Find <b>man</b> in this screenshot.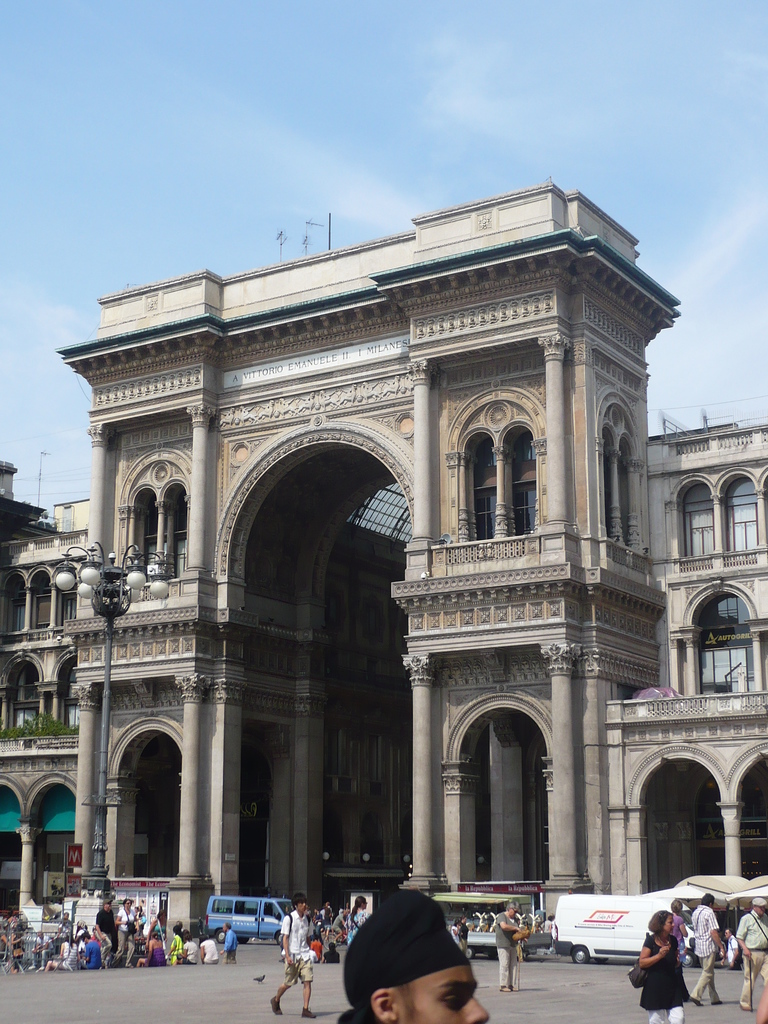
The bounding box for <b>man</b> is box=[690, 893, 723, 1008].
